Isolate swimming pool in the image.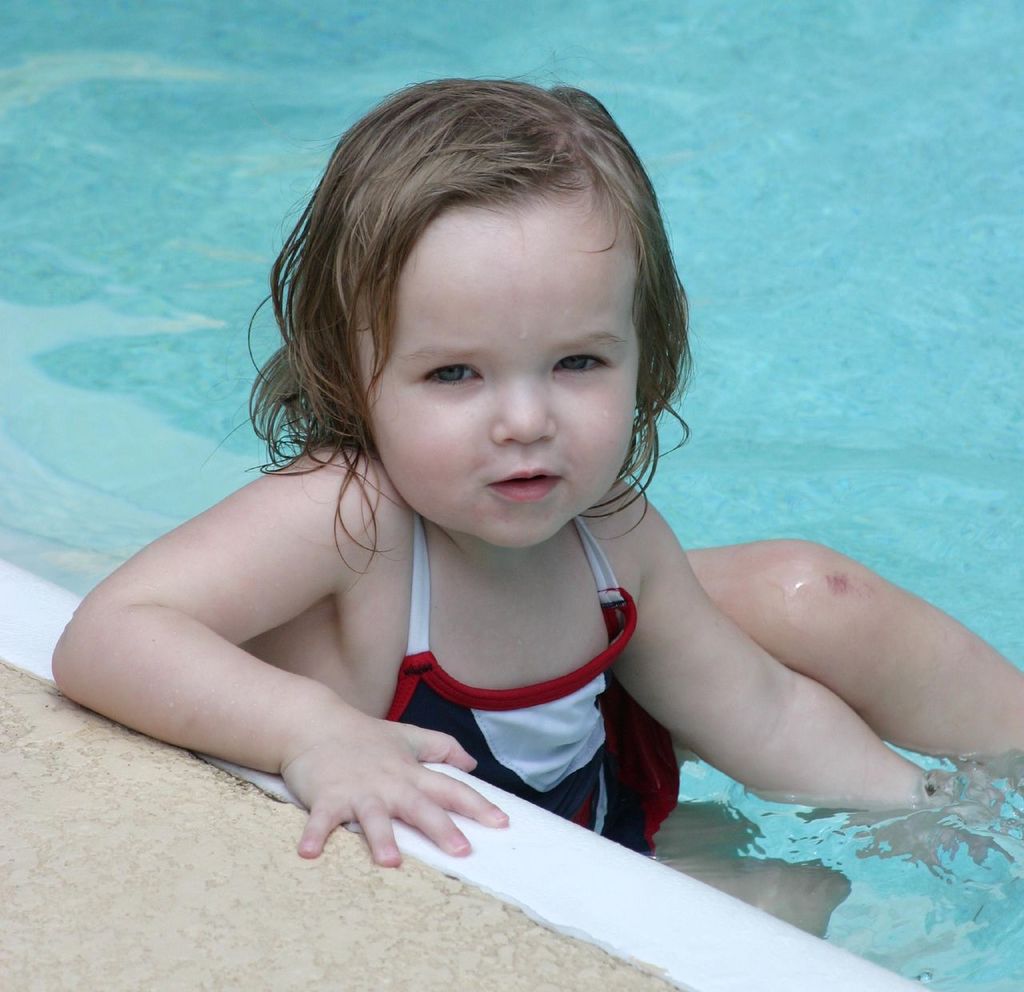
Isolated region: bbox(0, 0, 1023, 924).
